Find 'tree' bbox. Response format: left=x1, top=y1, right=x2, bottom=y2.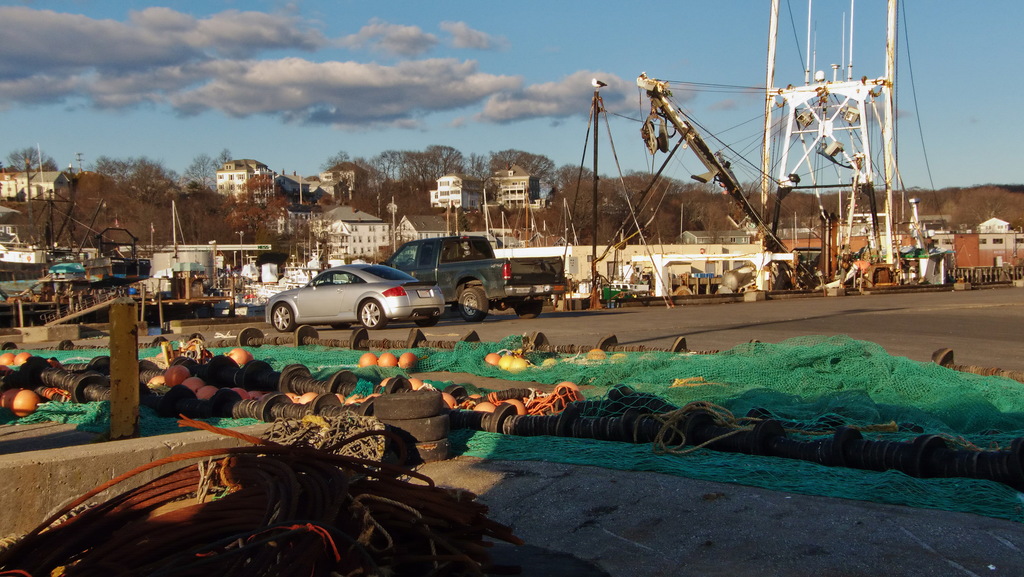
left=405, top=149, right=428, bottom=192.
